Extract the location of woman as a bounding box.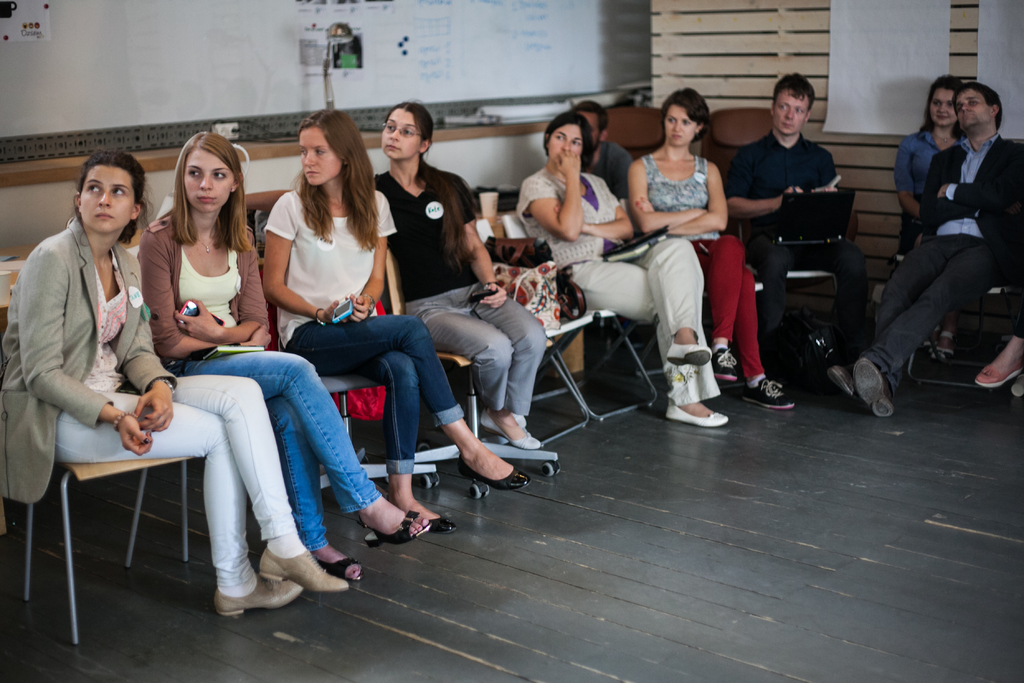
(895,76,965,257).
